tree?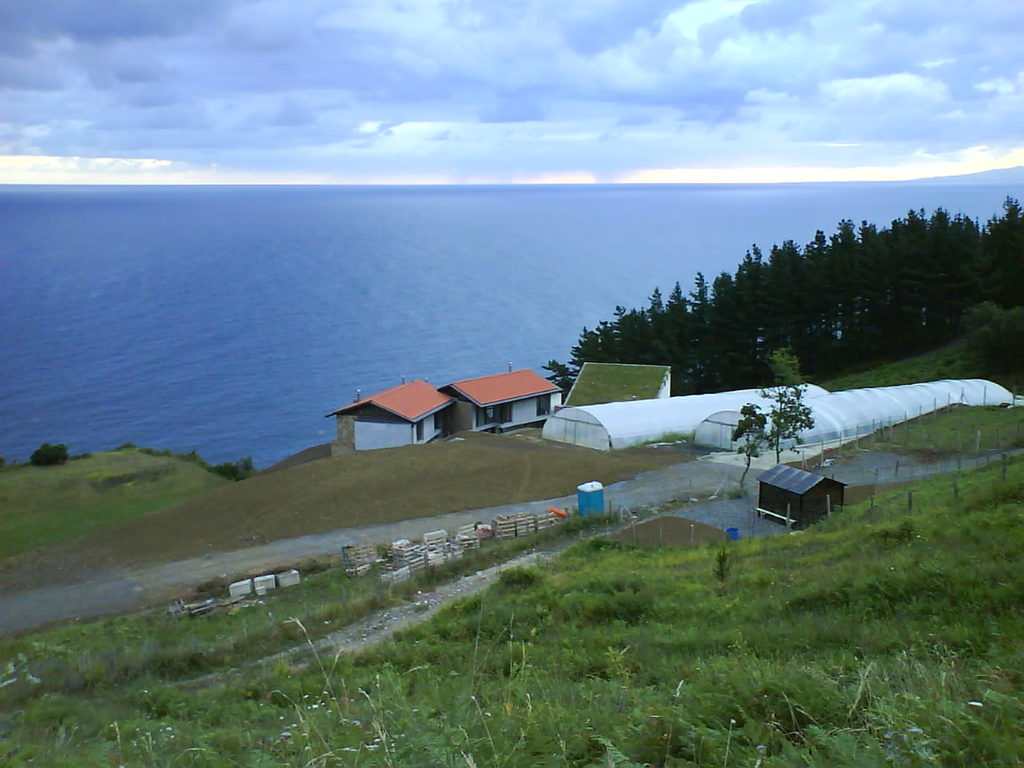
x1=731, y1=400, x2=769, y2=484
